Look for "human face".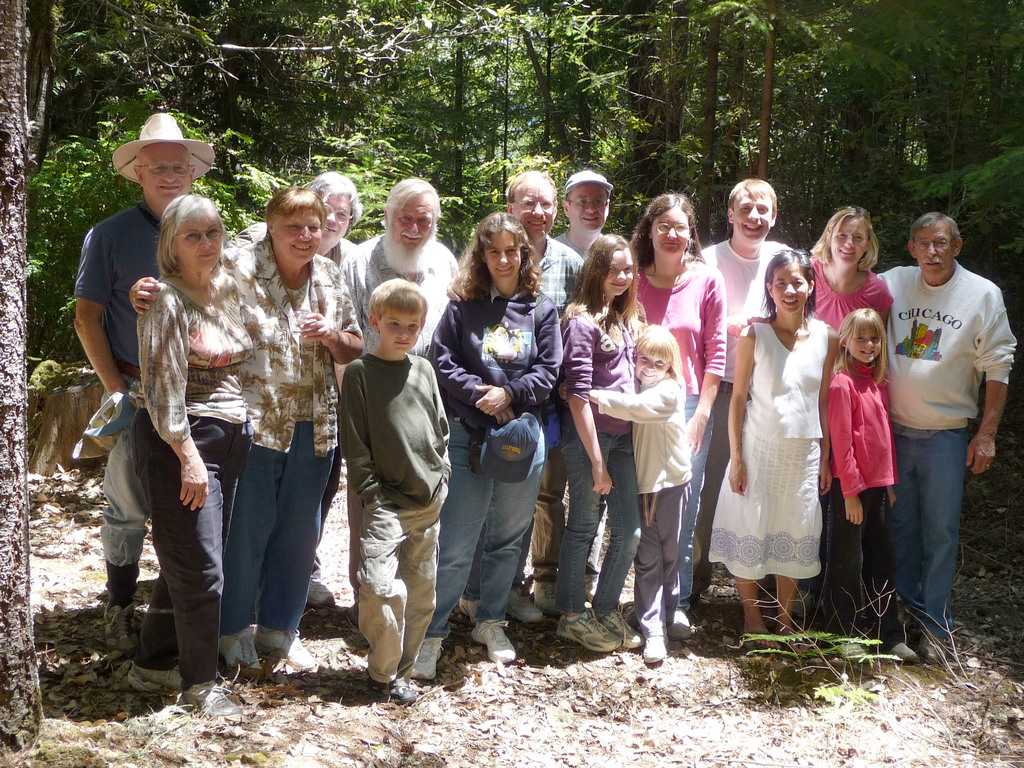
Found: 834, 218, 866, 270.
